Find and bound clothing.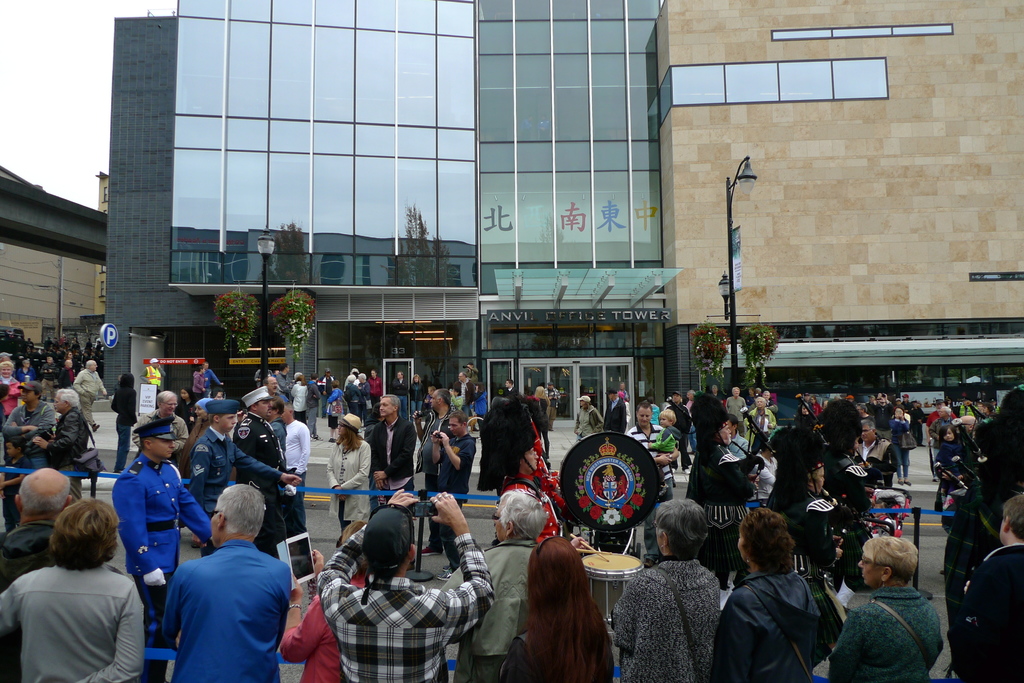
Bound: locate(575, 404, 604, 440).
